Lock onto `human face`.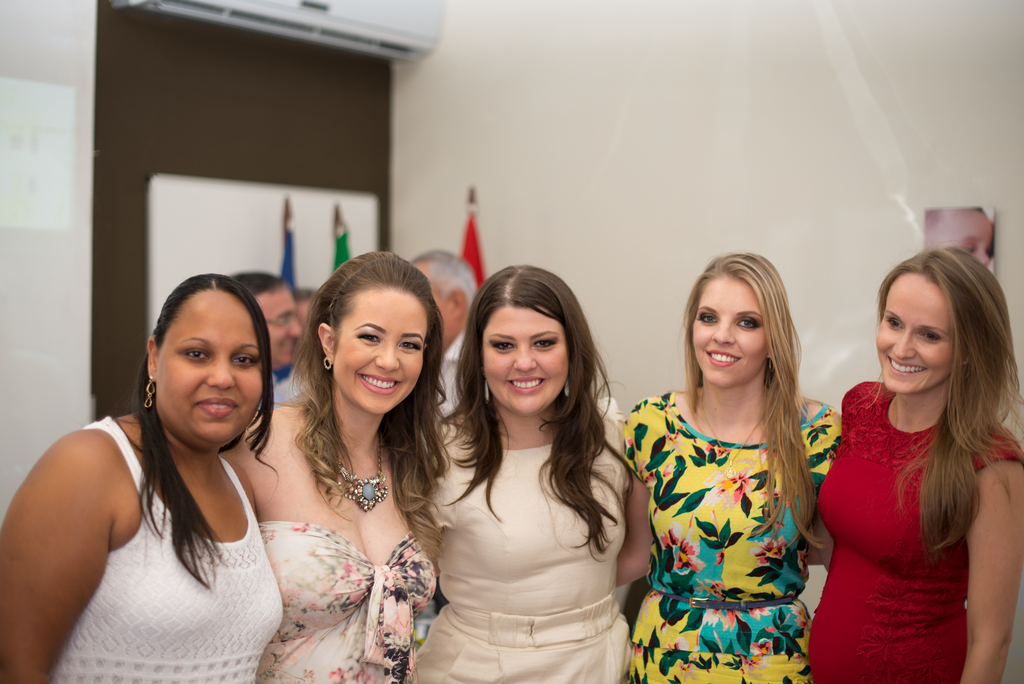
Locked: detection(692, 278, 767, 387).
